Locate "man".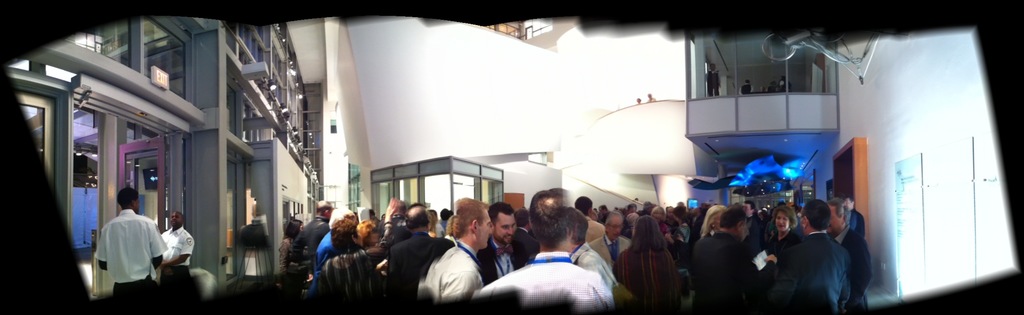
Bounding box: 159, 211, 194, 282.
